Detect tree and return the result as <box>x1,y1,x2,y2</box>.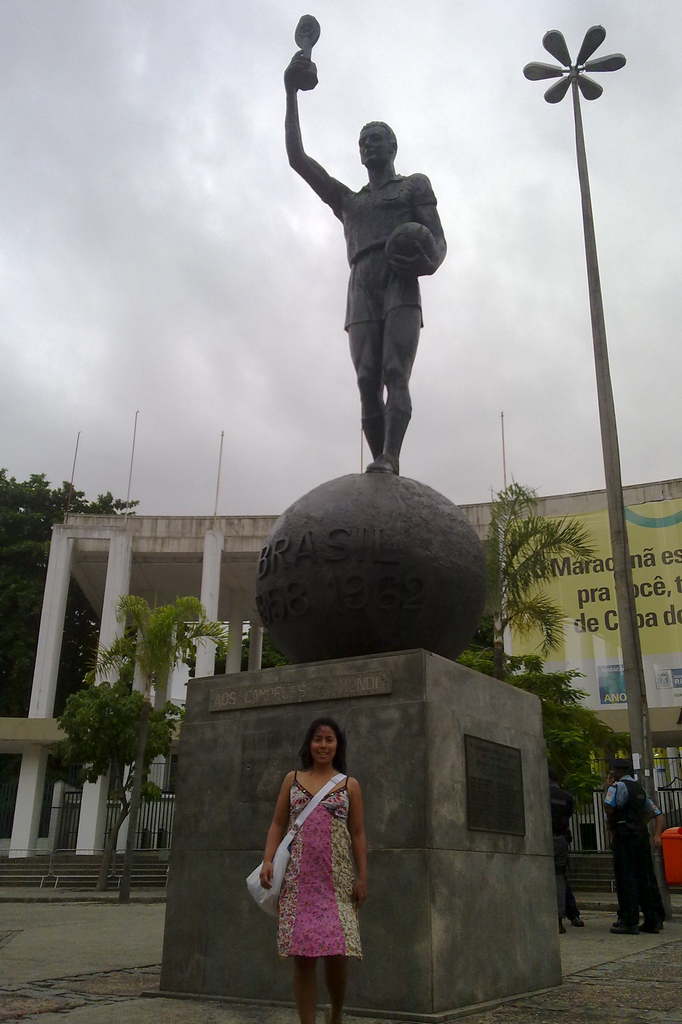
<box>475,476,594,657</box>.
